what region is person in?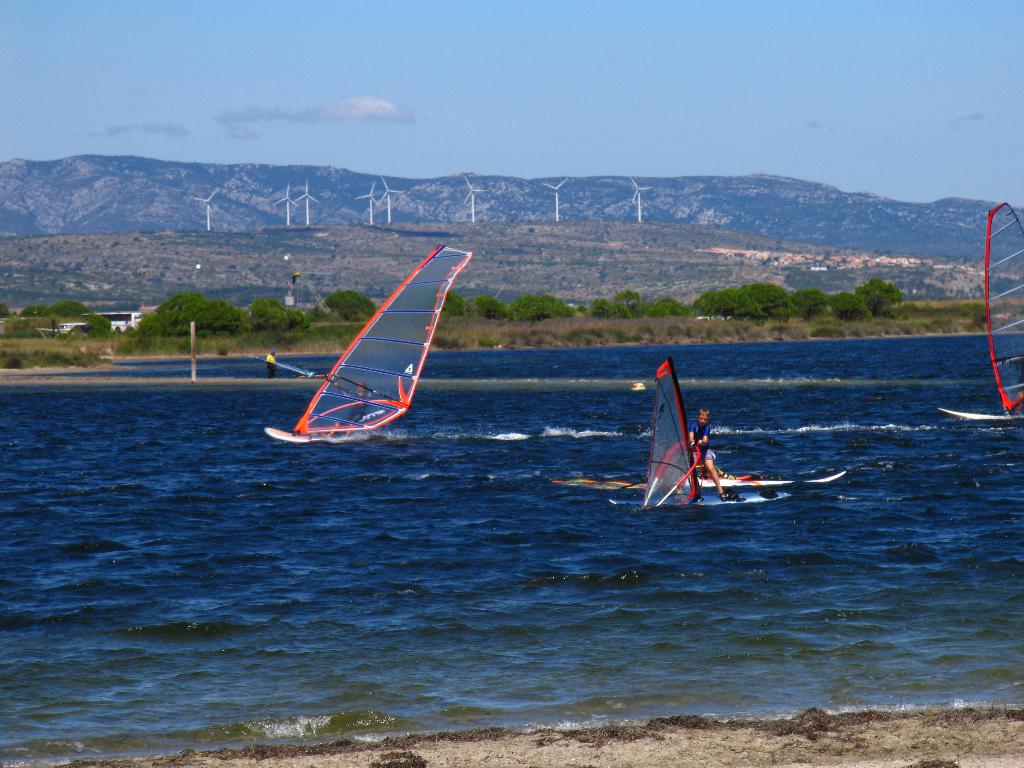
(675, 408, 728, 500).
